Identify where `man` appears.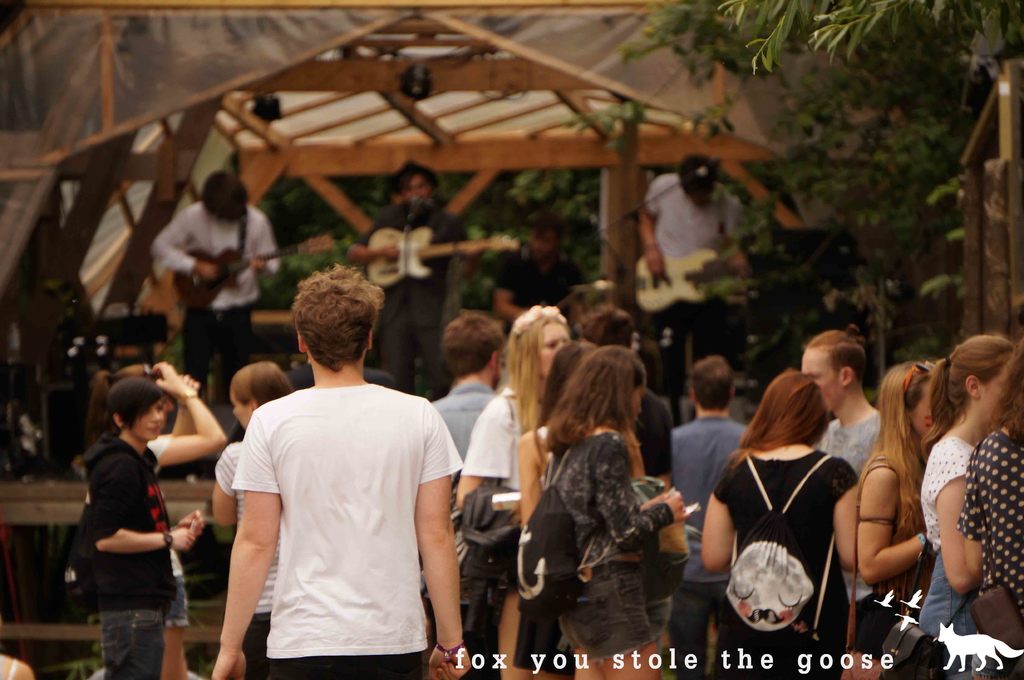
Appears at <region>671, 355, 770, 678</region>.
